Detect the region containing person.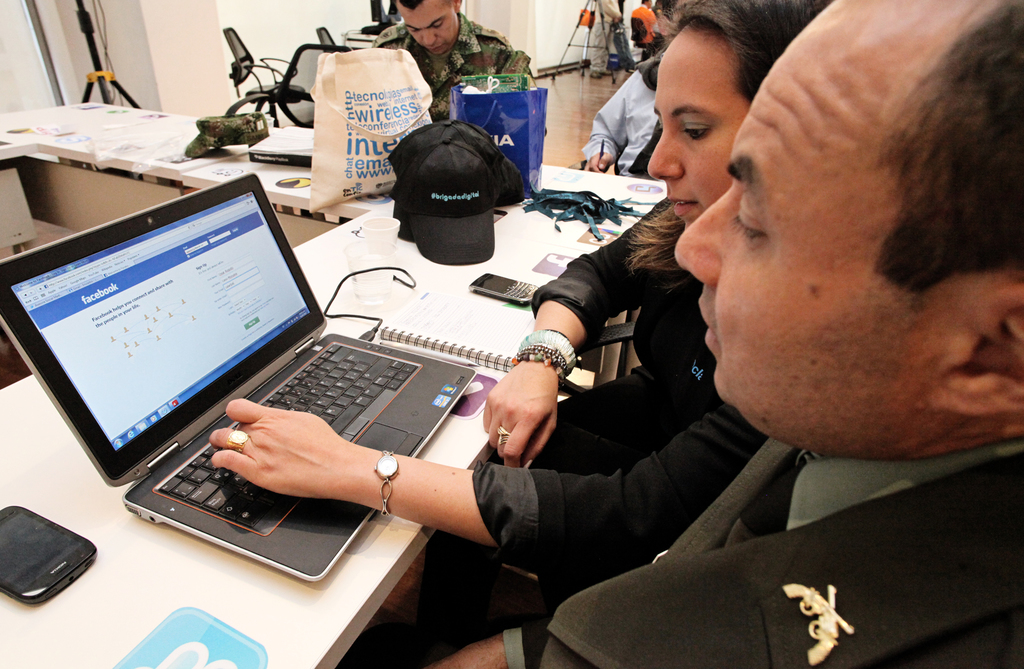
x1=373, y1=0, x2=531, y2=117.
